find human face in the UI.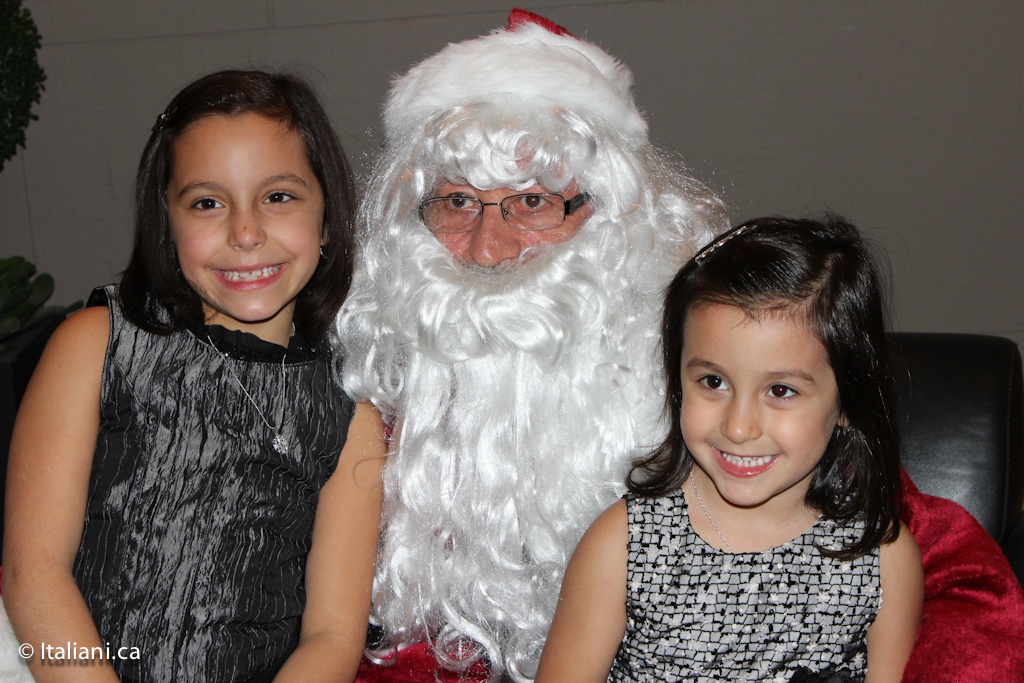
UI element at Rect(675, 301, 835, 506).
